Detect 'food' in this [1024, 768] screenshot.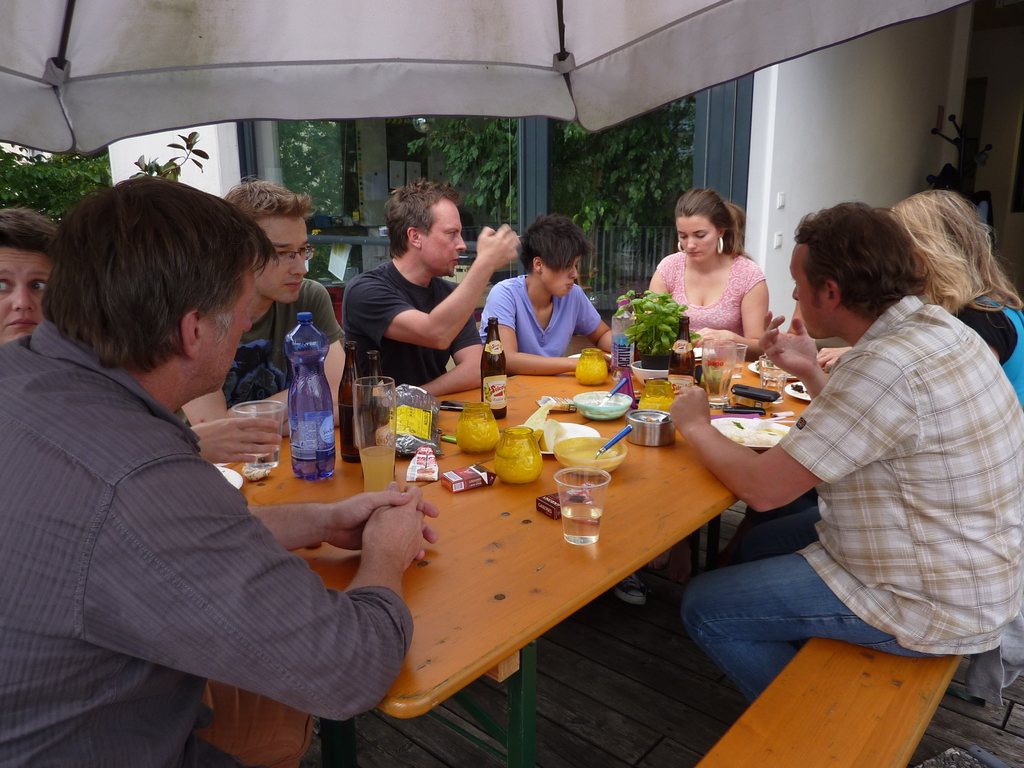
Detection: 719/418/787/450.
